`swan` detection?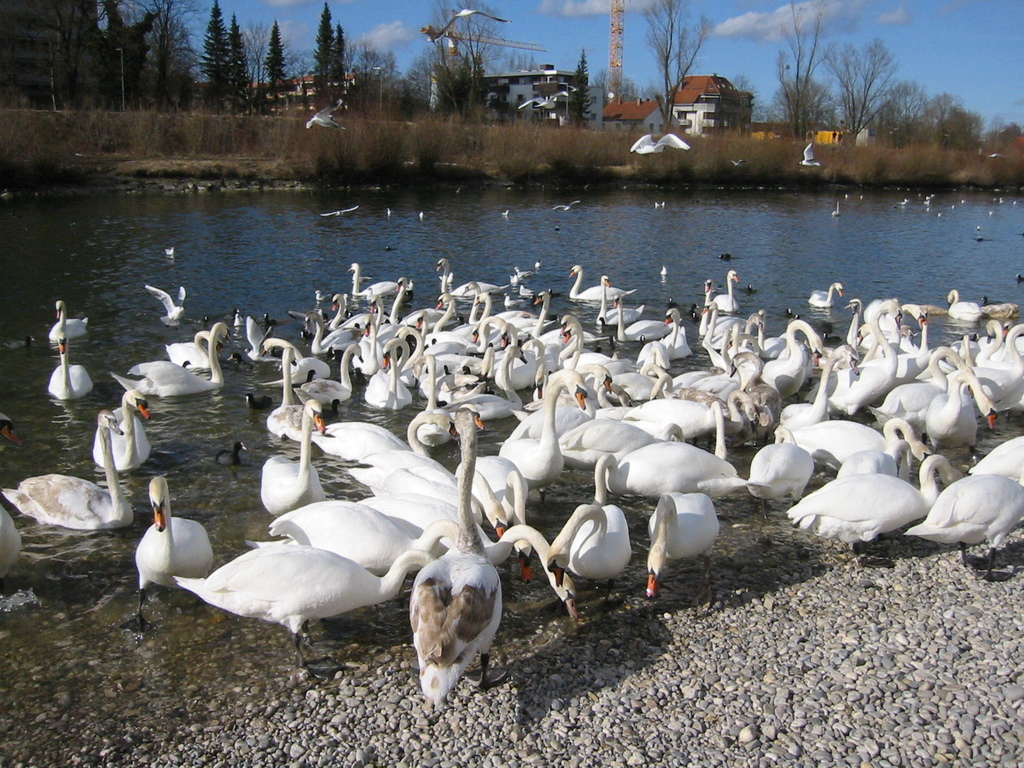
<bbox>129, 491, 206, 597</bbox>
